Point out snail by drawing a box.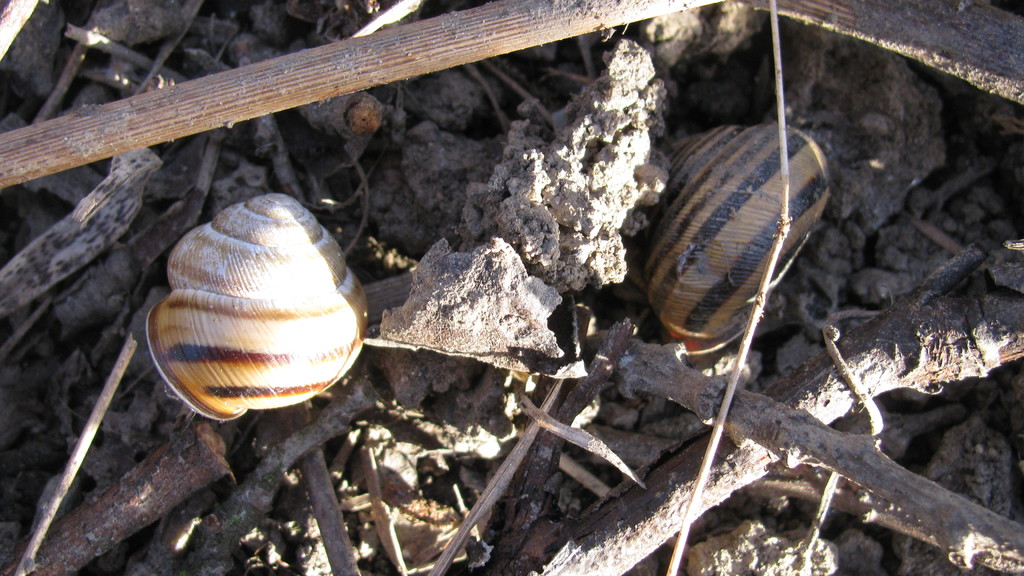
150, 198, 378, 425.
